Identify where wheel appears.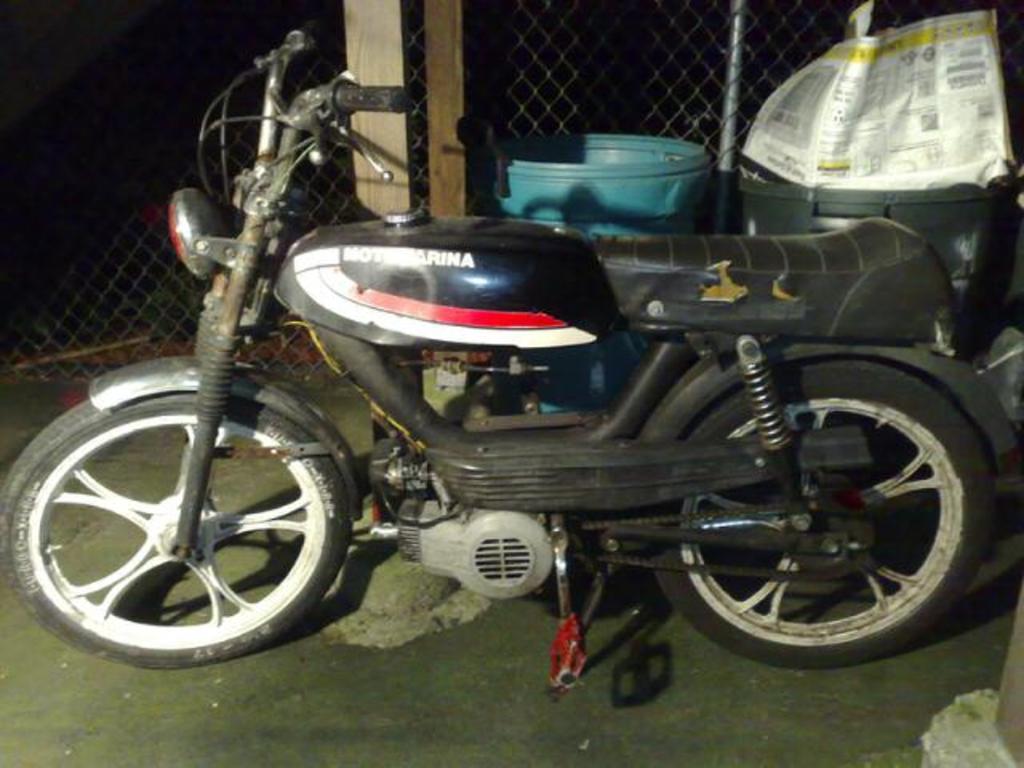
Appears at x1=653 y1=358 x2=995 y2=672.
